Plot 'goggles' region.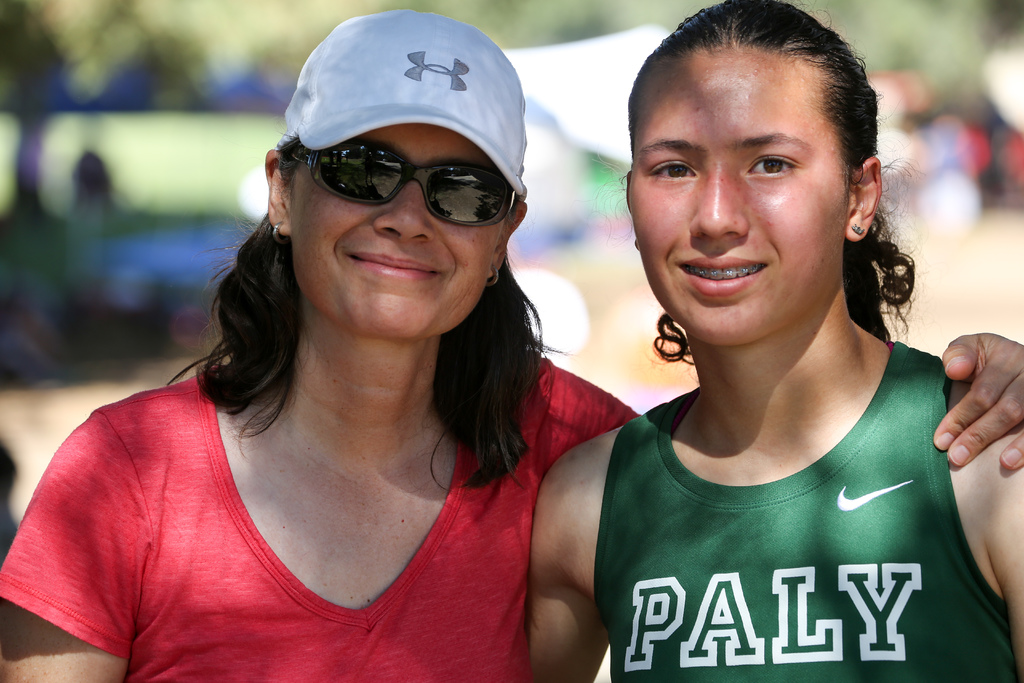
Plotted at Rect(278, 91, 525, 220).
